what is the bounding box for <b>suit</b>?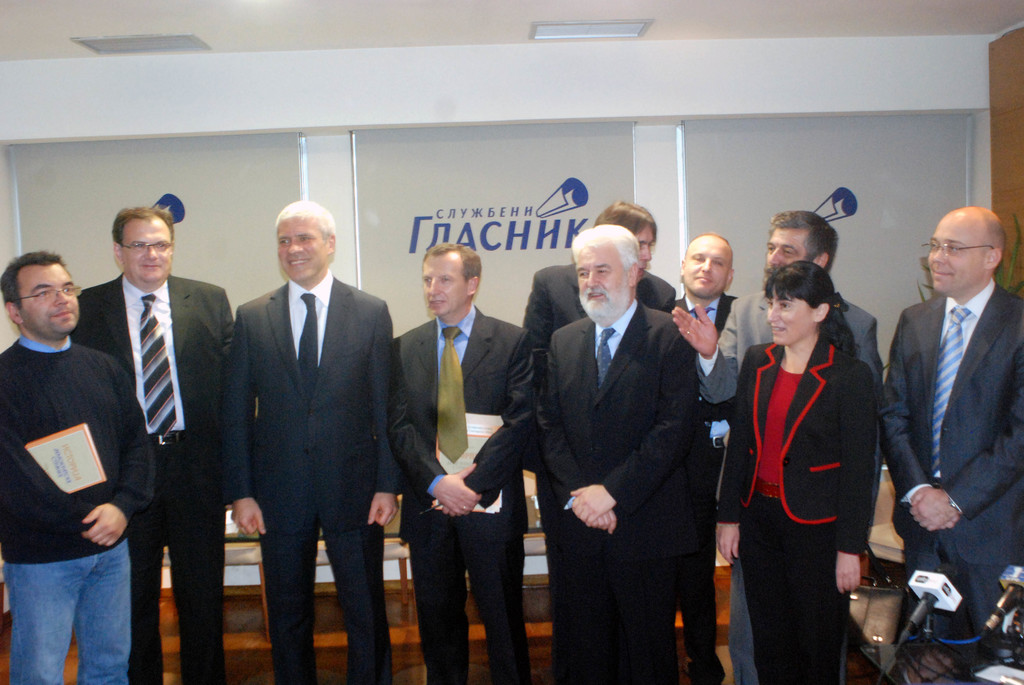
pyautogui.locateOnScreen(70, 274, 236, 683).
